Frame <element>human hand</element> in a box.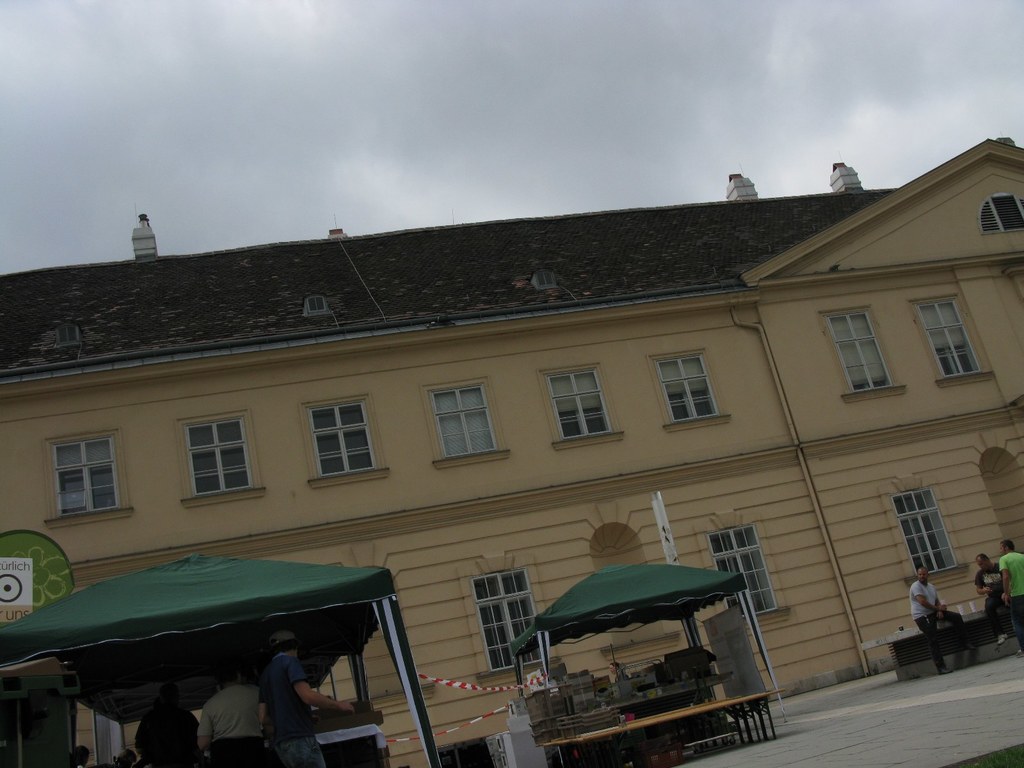
<bbox>936, 612, 947, 620</bbox>.
